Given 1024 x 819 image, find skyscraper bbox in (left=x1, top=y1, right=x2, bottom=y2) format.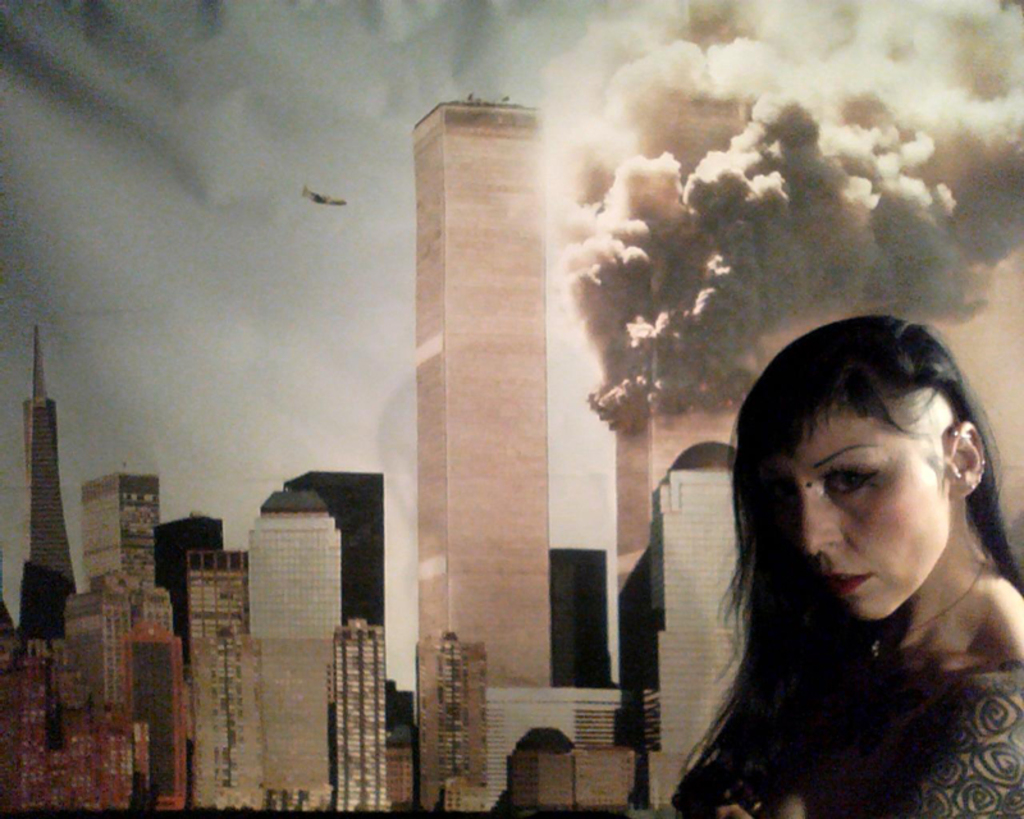
(left=266, top=491, right=375, bottom=814).
